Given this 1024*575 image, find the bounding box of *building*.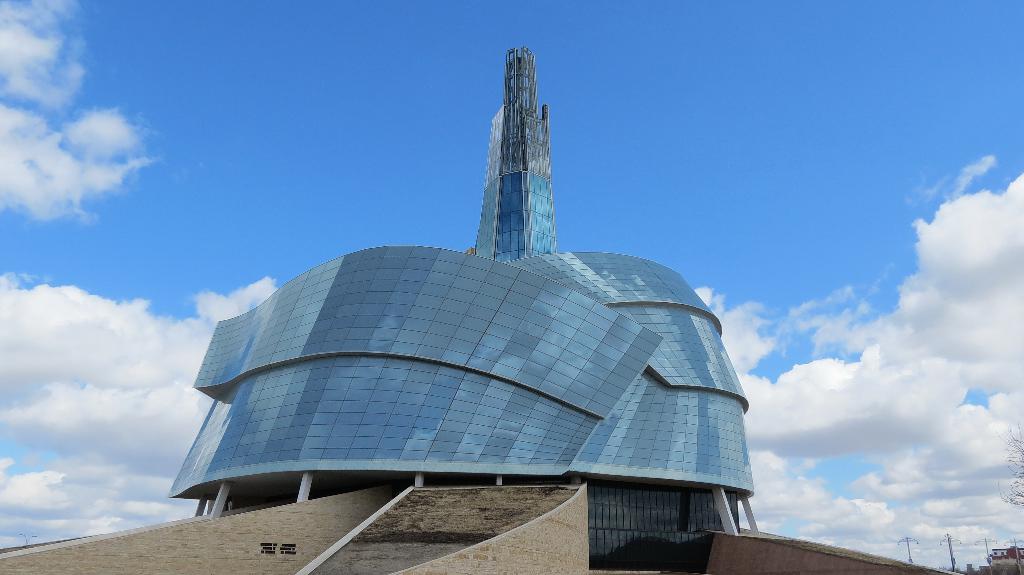
bbox(0, 51, 1023, 574).
